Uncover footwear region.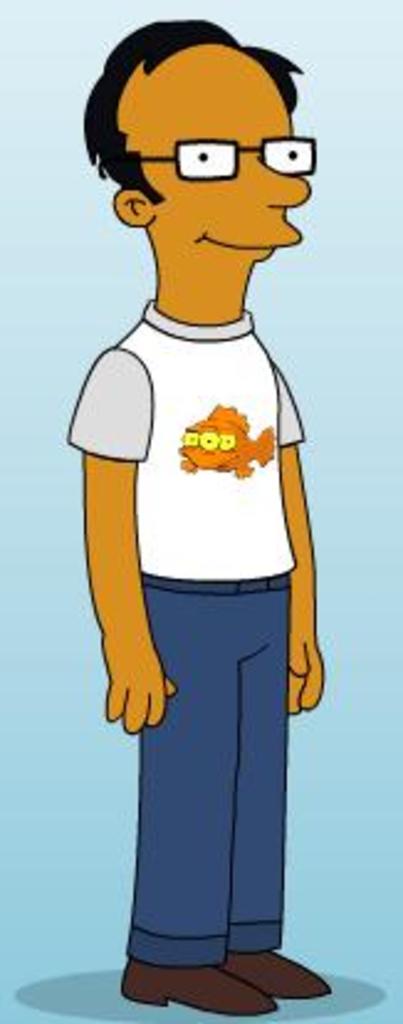
Uncovered: 121:960:279:1022.
